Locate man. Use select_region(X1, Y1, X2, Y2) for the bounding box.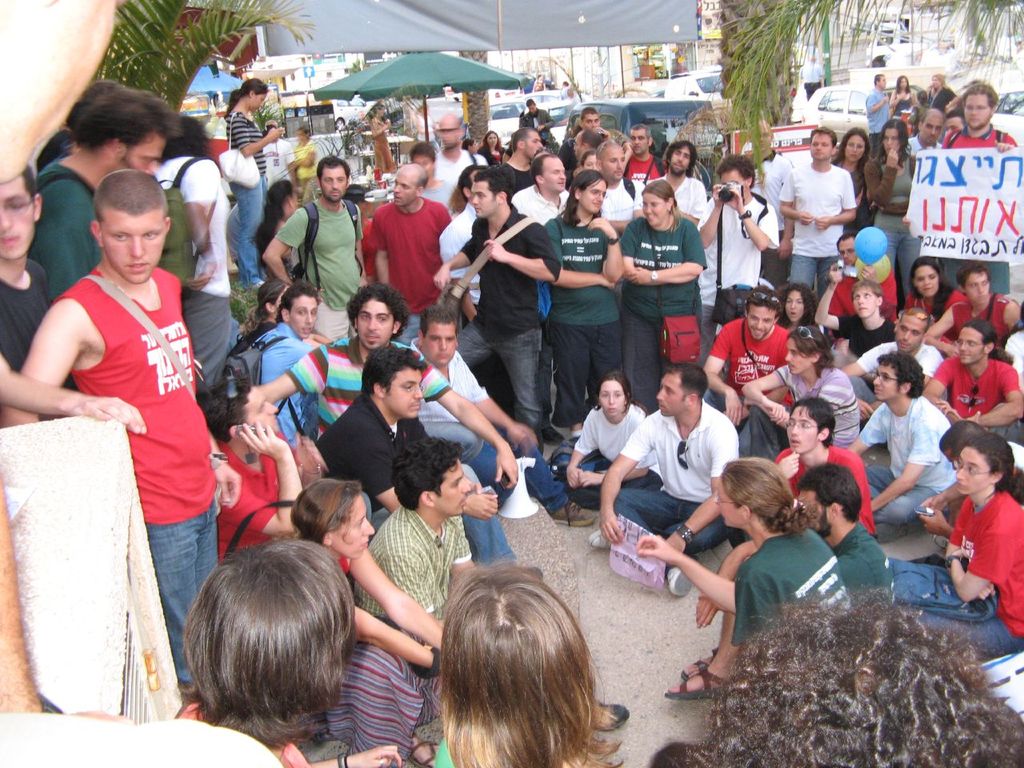
select_region(847, 119, 953, 302).
